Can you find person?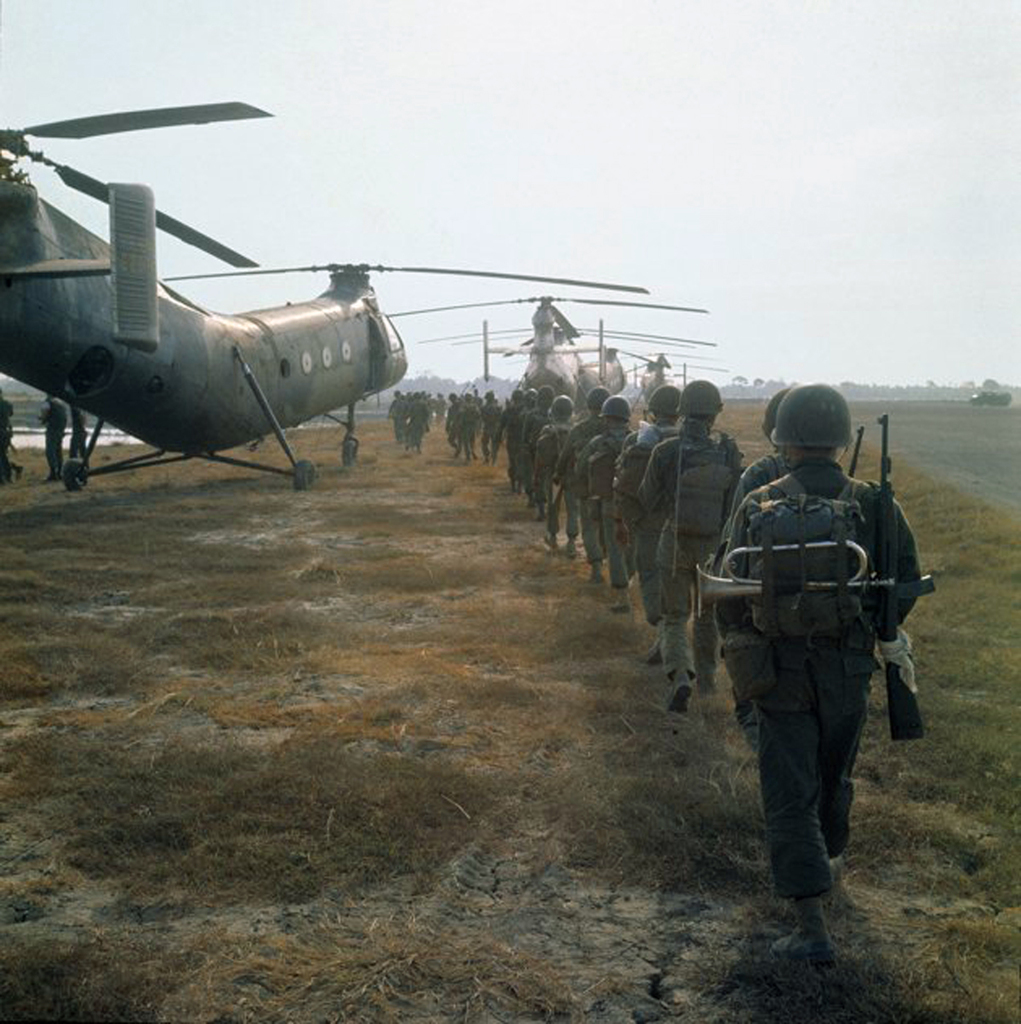
Yes, bounding box: region(612, 384, 681, 665).
